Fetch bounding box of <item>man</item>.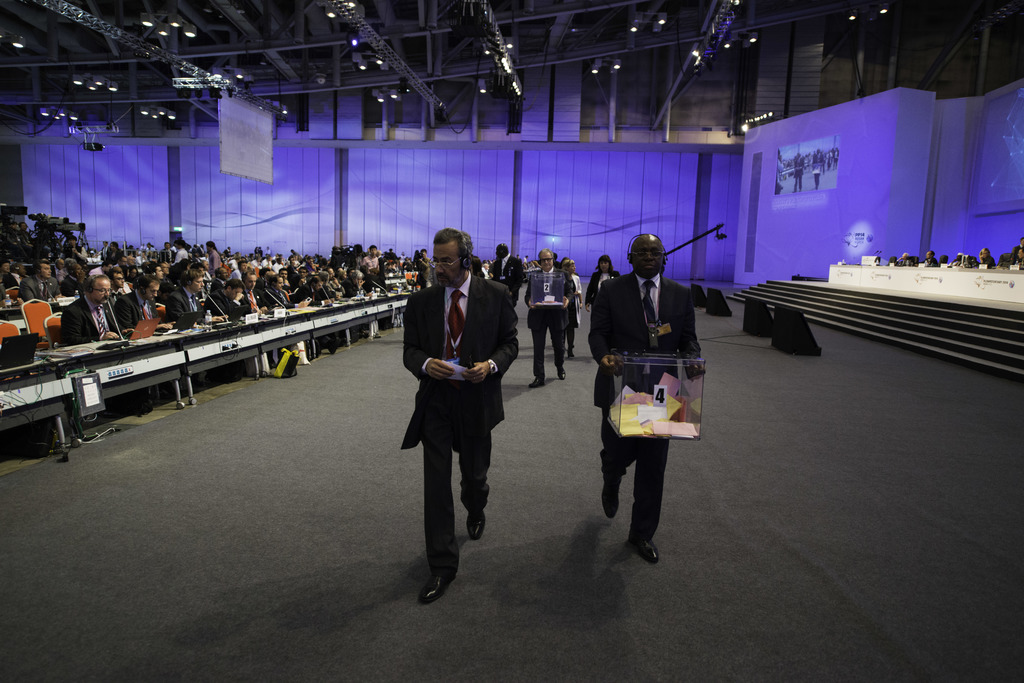
Bbox: [170, 269, 216, 331].
